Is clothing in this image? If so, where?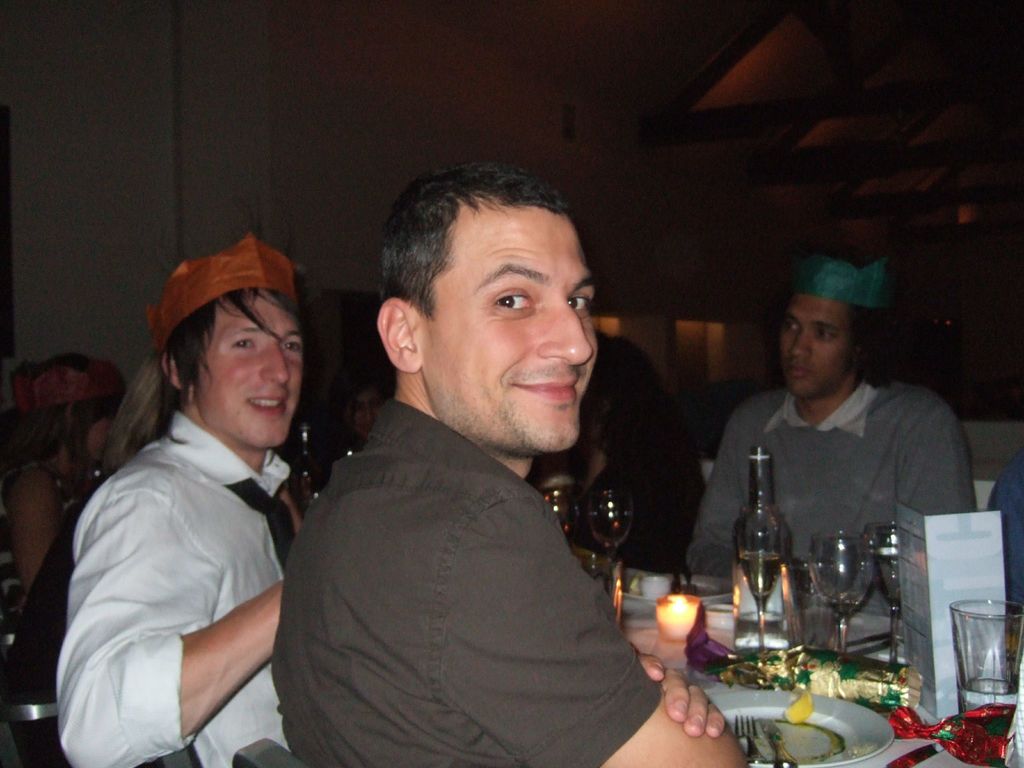
Yes, at bbox=[269, 397, 663, 767].
